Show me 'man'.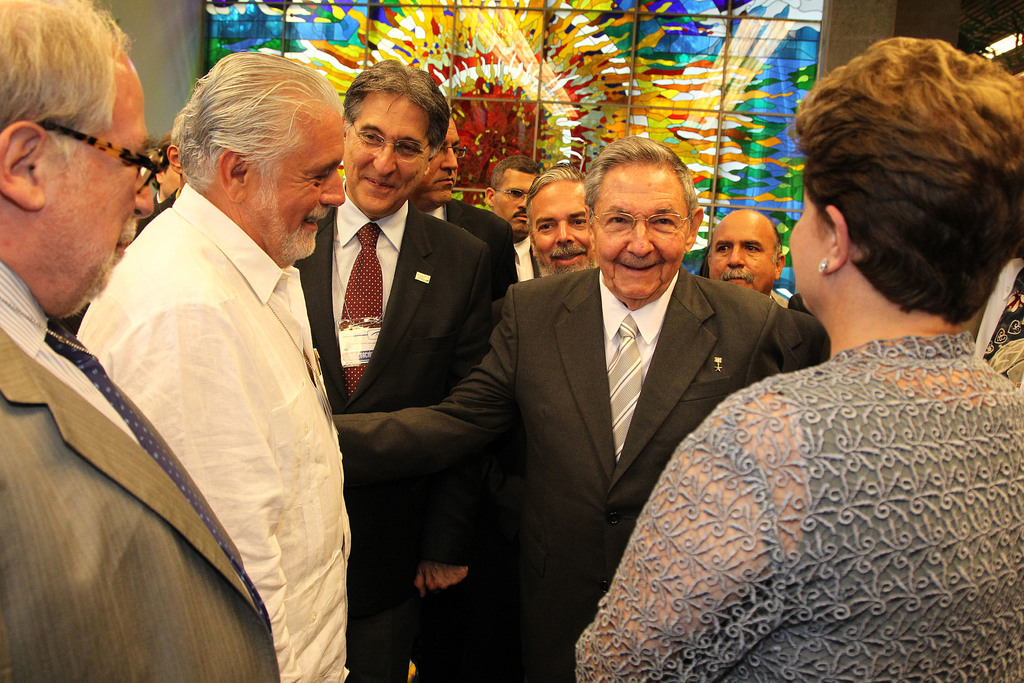
'man' is here: [0,0,282,682].
